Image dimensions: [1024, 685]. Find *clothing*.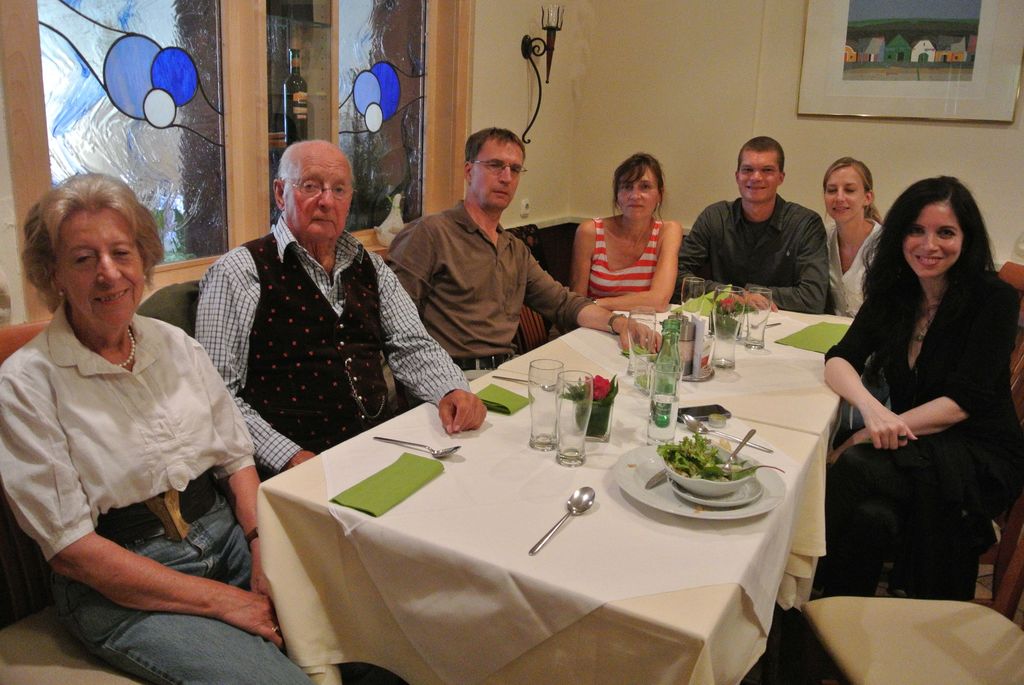
{"x1": 383, "y1": 198, "x2": 595, "y2": 379}.
